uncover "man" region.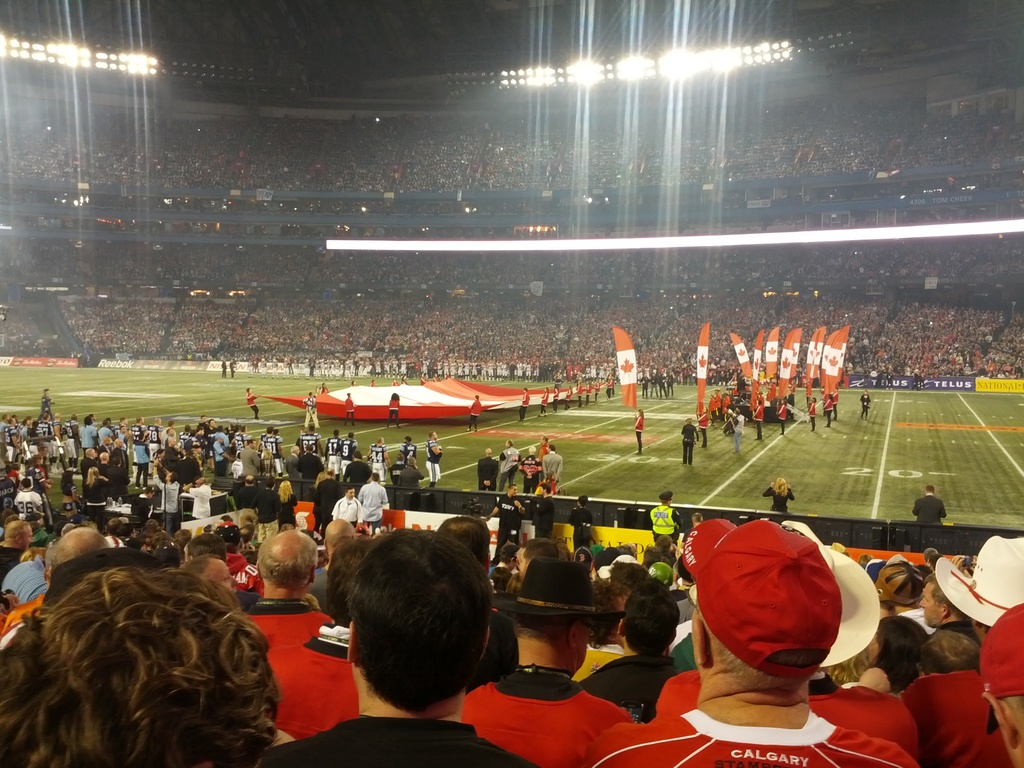
Uncovered: (221, 359, 226, 378).
